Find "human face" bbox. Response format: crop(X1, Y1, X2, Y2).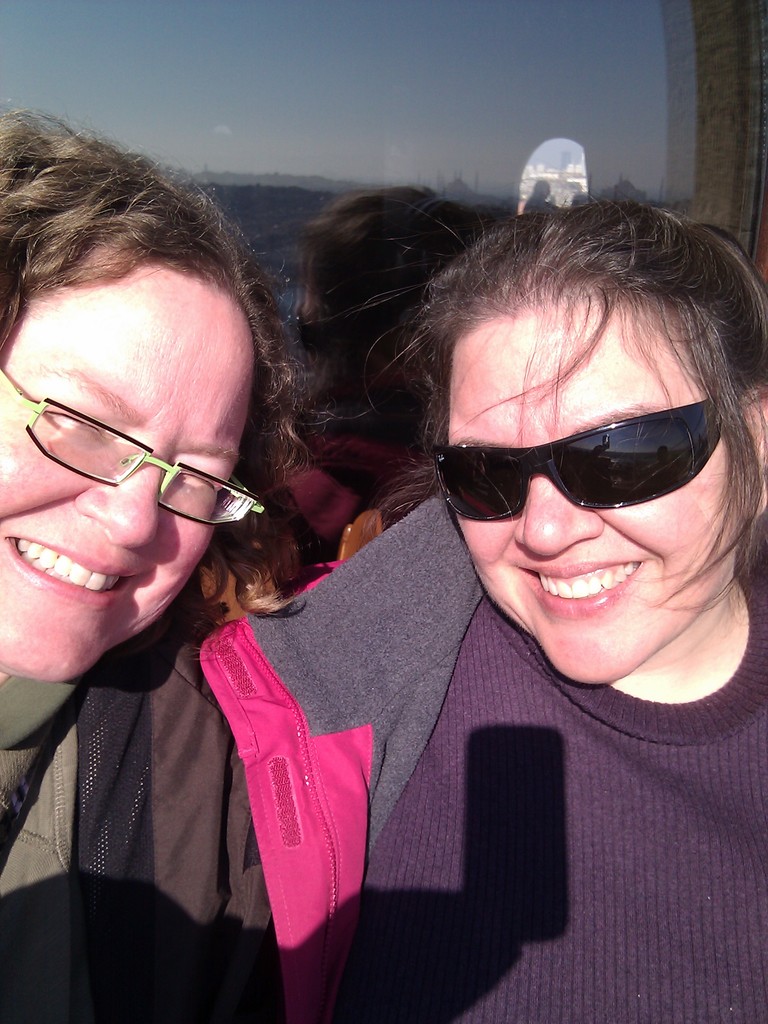
crop(0, 256, 262, 685).
